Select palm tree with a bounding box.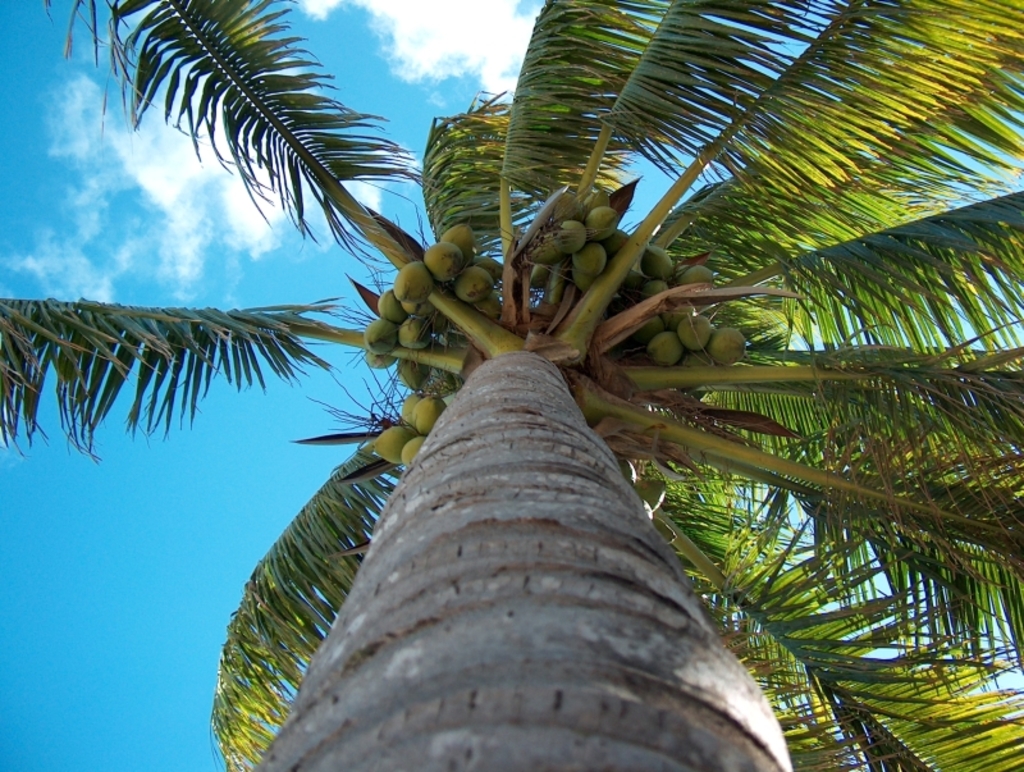
(0,0,1023,771).
